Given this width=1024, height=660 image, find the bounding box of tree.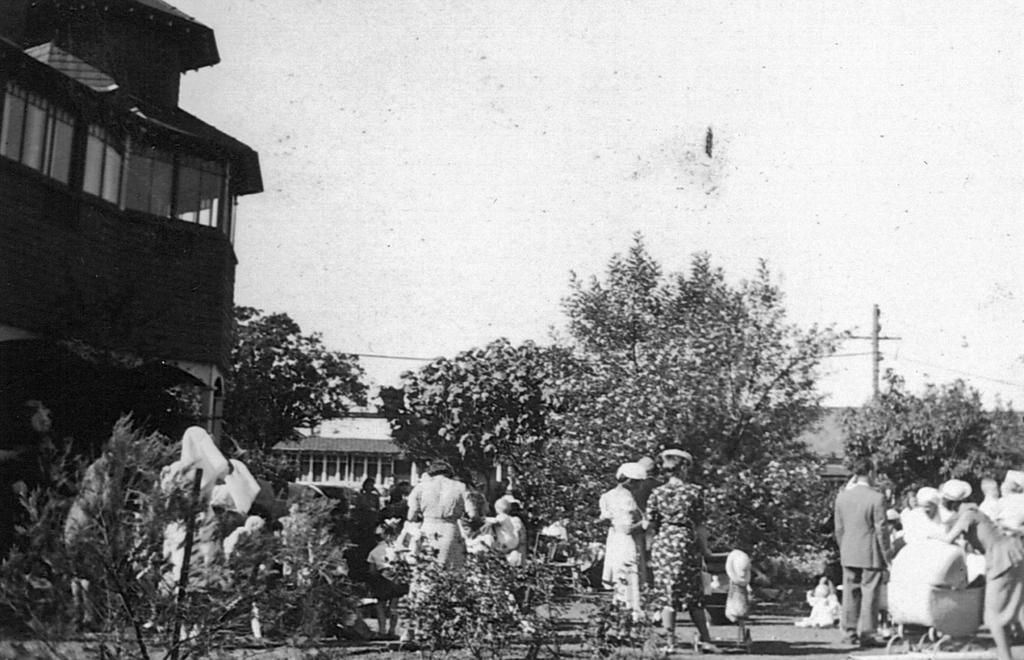
[left=210, top=302, right=372, bottom=483].
